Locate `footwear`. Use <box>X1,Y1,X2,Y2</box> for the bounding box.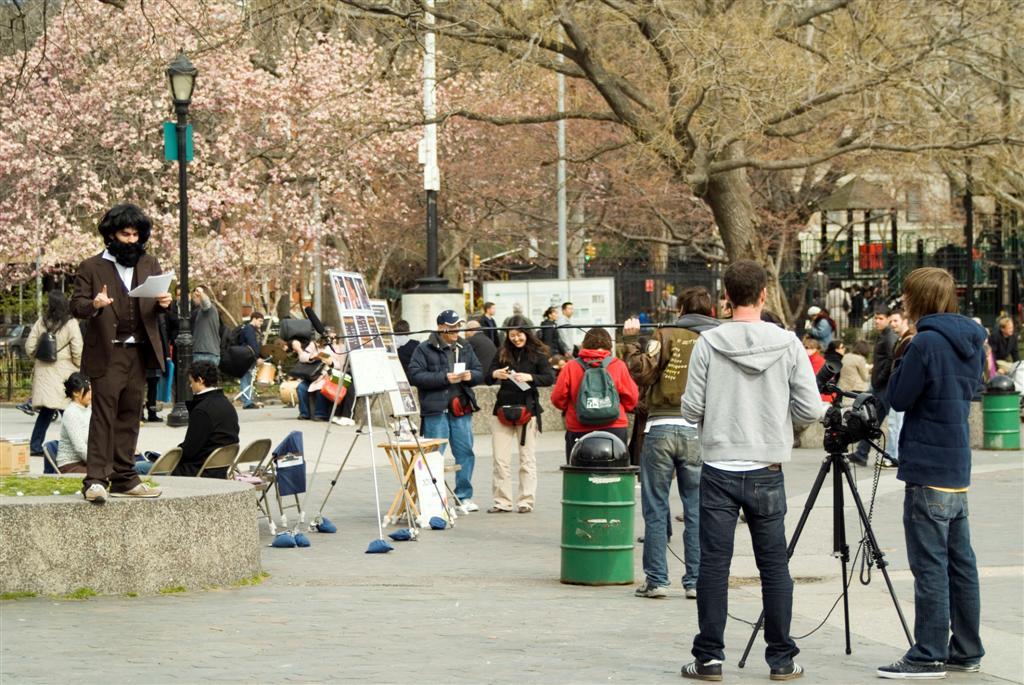
<box>521,510,524,511</box>.
